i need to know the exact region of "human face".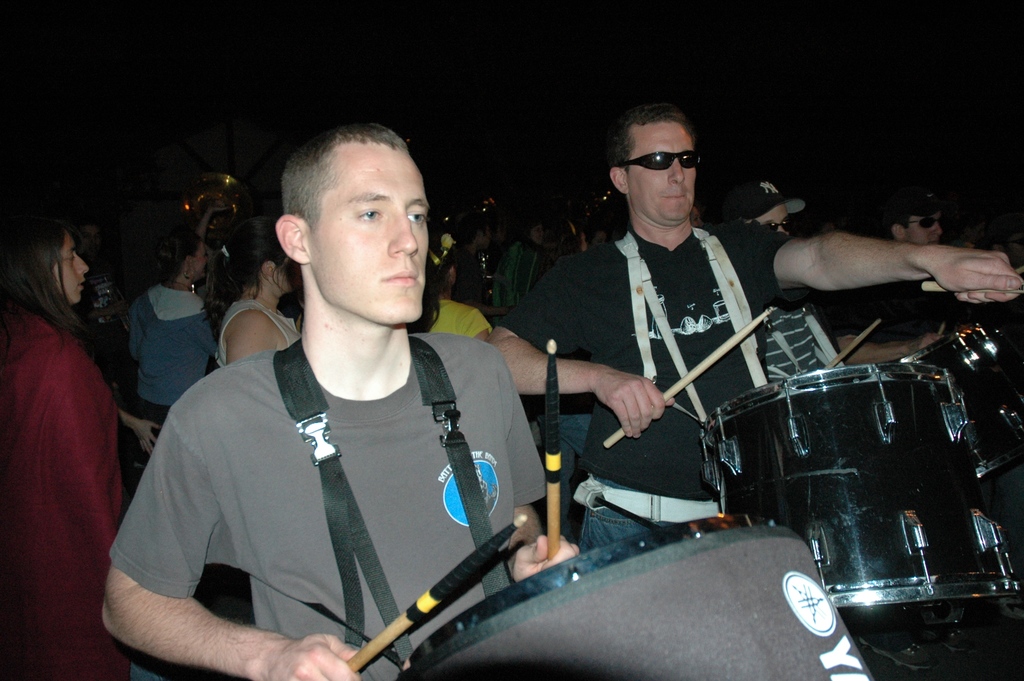
Region: {"x1": 301, "y1": 144, "x2": 433, "y2": 327}.
